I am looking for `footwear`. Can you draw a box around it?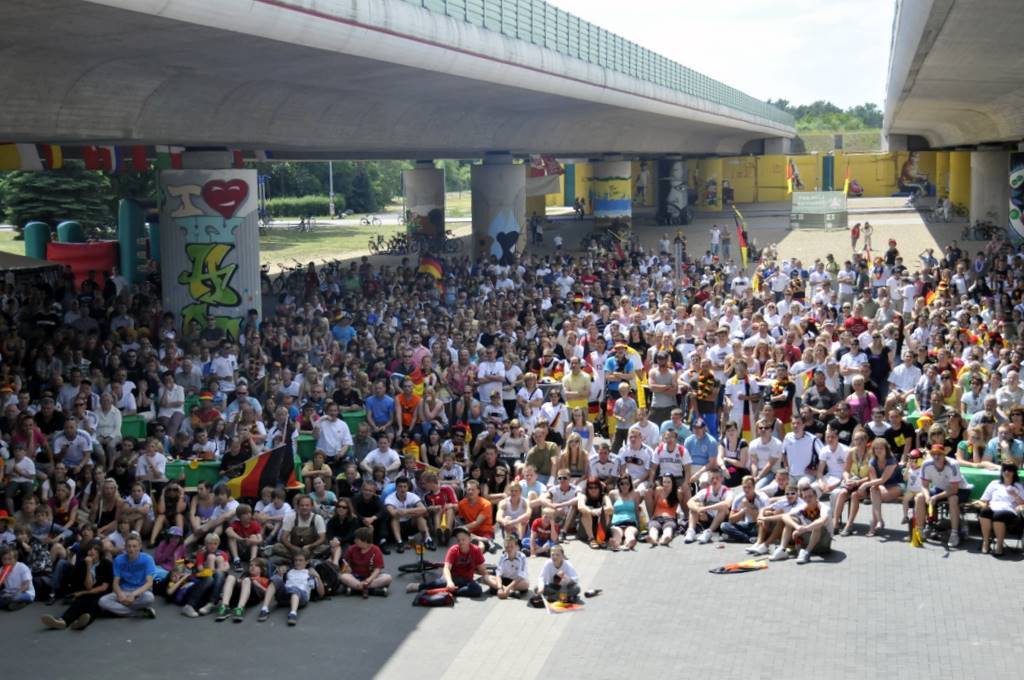
Sure, the bounding box is x1=44 y1=609 x2=68 y2=631.
